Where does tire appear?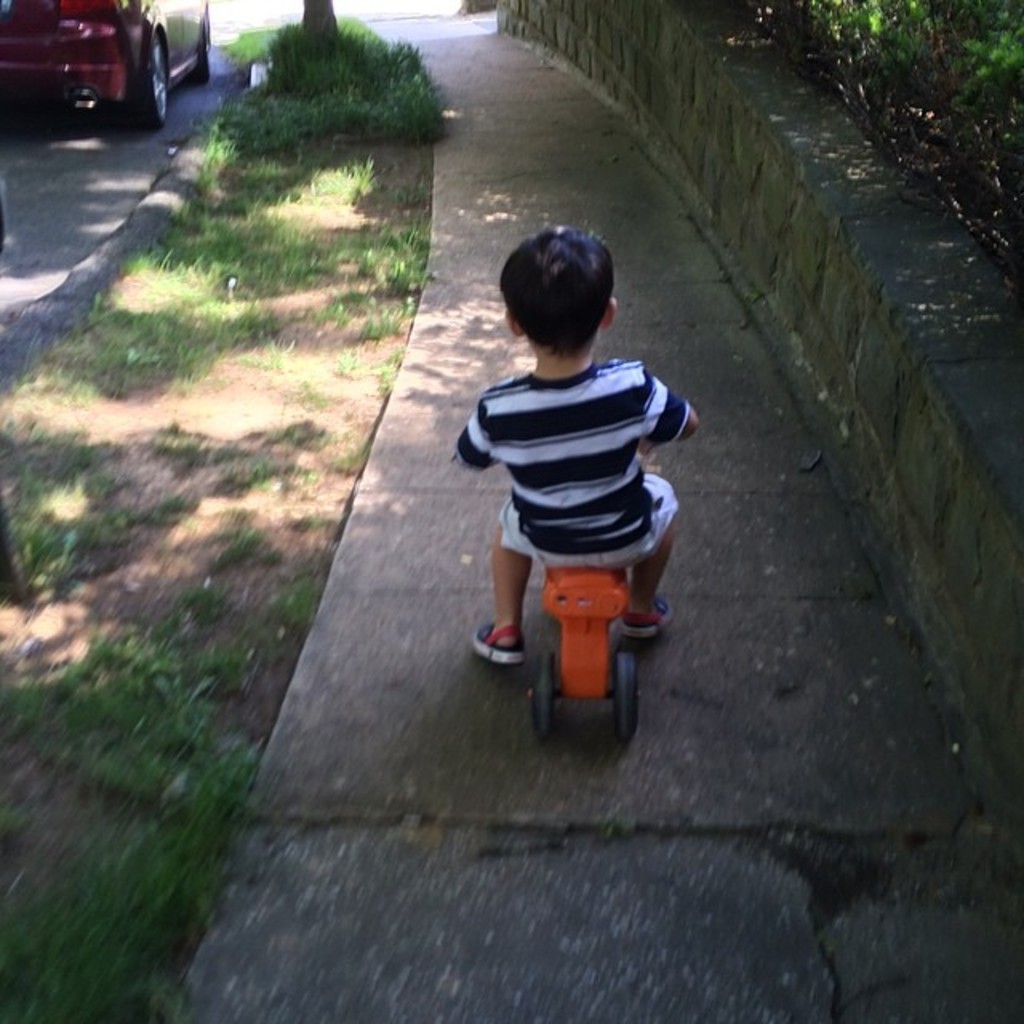
Appears at pyautogui.locateOnScreen(613, 656, 642, 741).
